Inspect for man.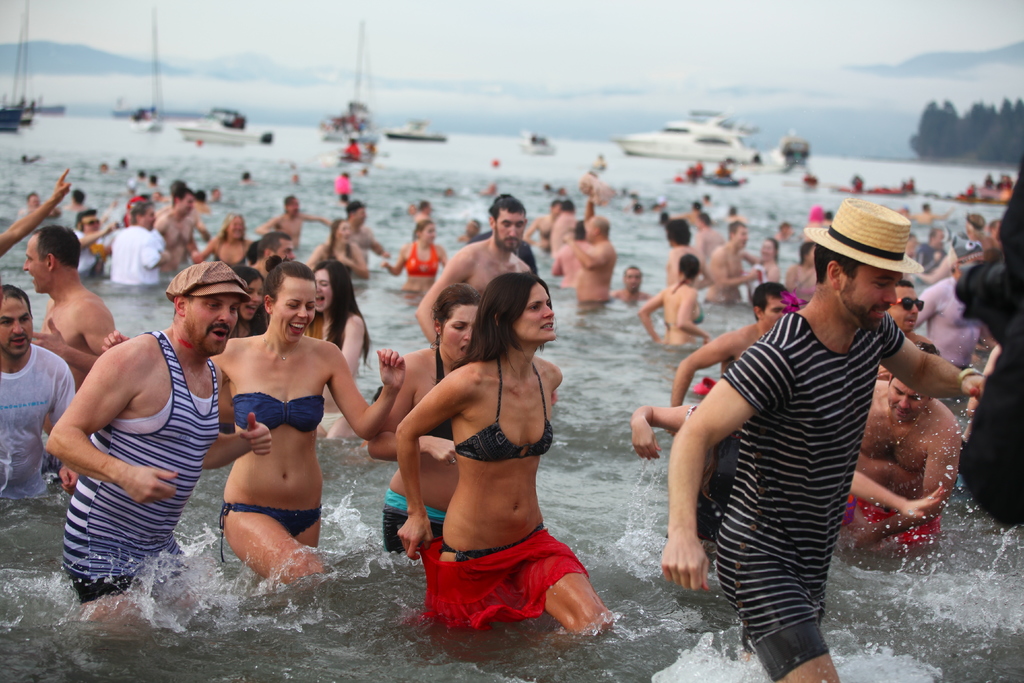
Inspection: 564, 216, 619, 303.
